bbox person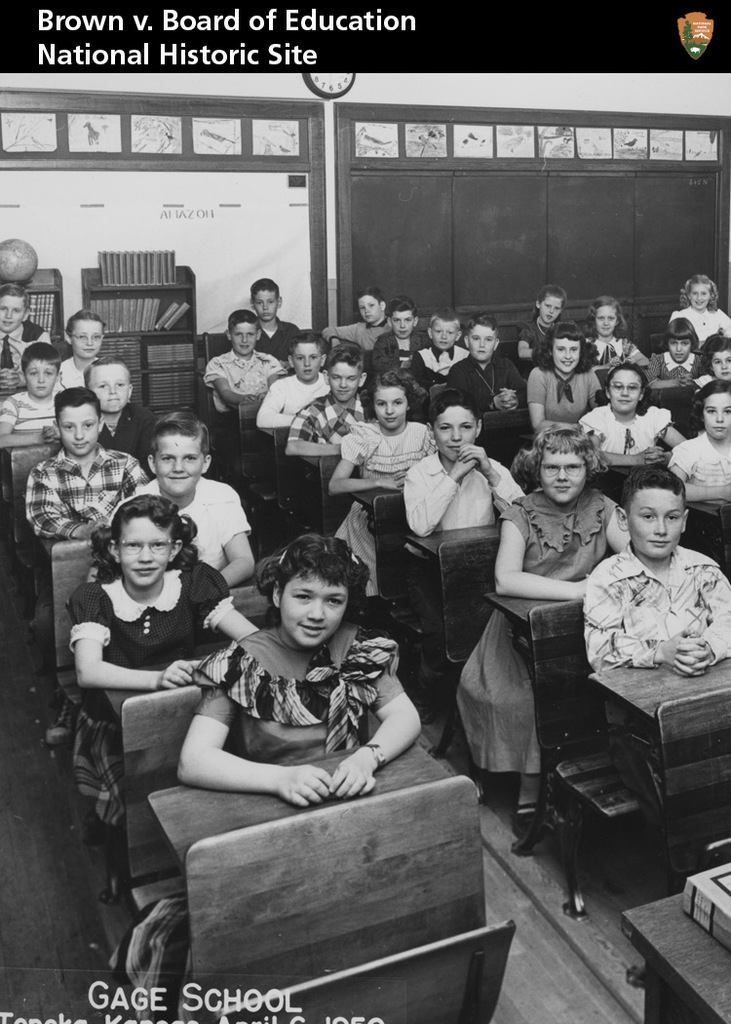
{"x1": 86, "y1": 353, "x2": 157, "y2": 483}
